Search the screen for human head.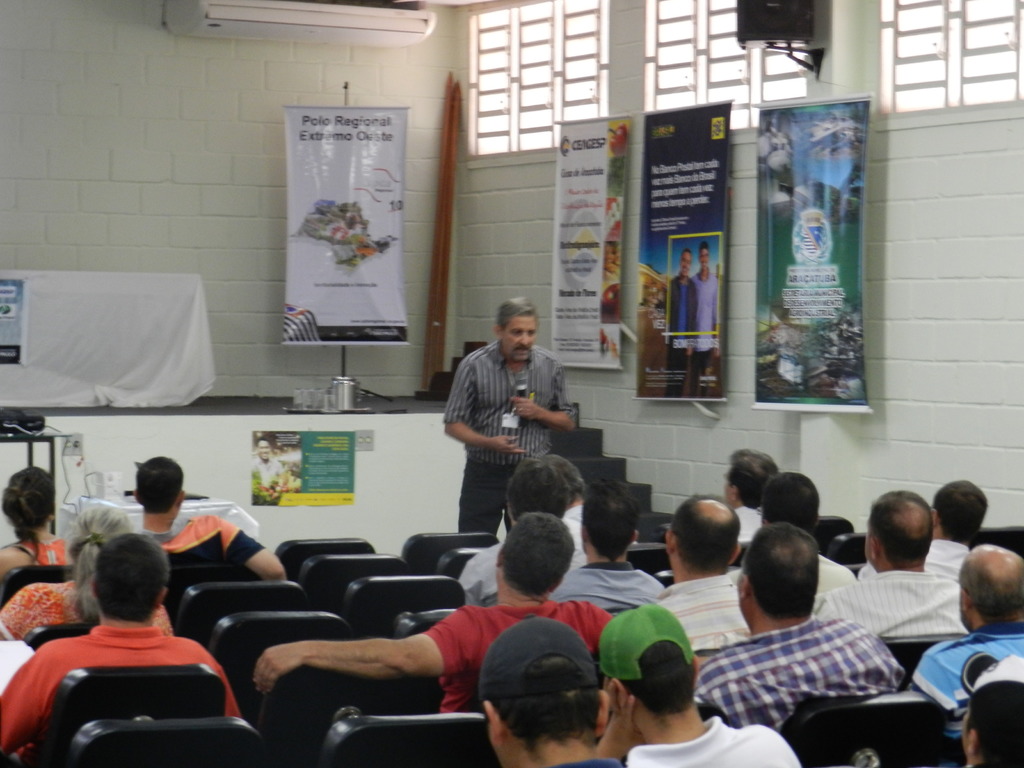
Found at region(256, 435, 273, 461).
